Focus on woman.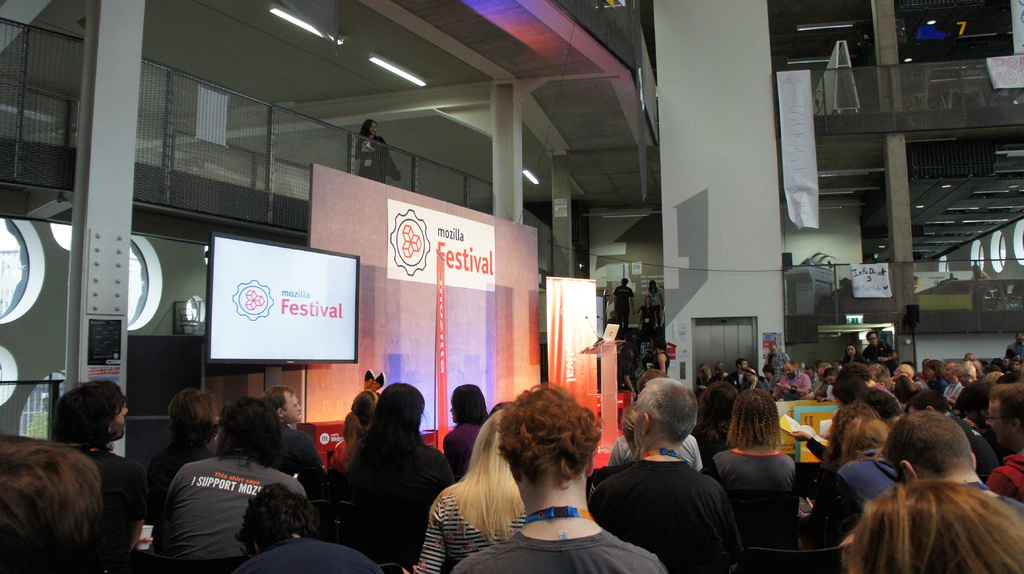
Focused at pyautogui.locateOnScreen(845, 343, 870, 367).
